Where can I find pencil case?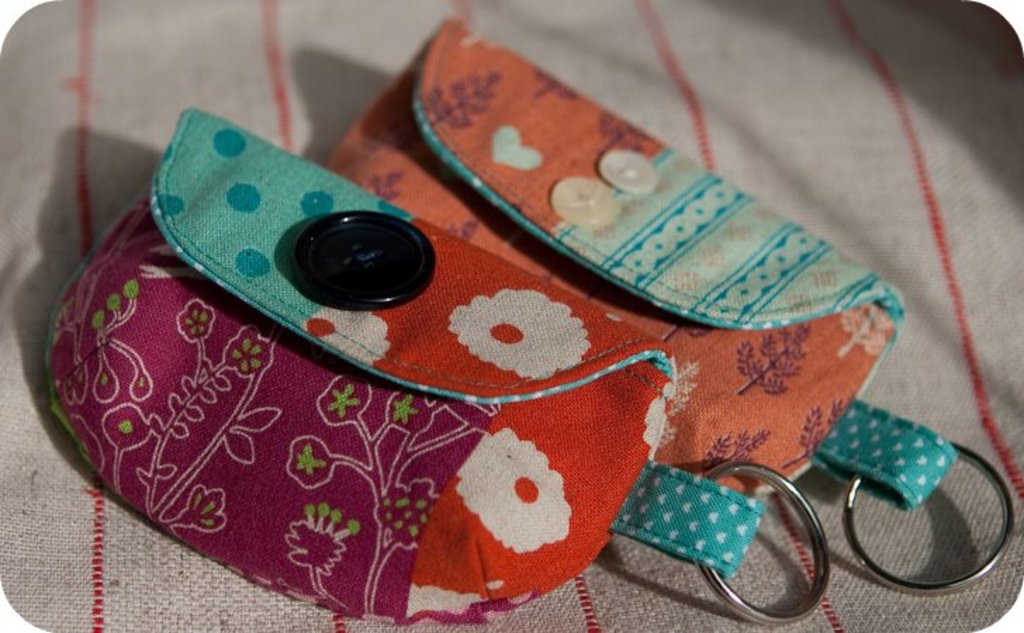
You can find it at (left=318, top=10, right=1014, bottom=592).
